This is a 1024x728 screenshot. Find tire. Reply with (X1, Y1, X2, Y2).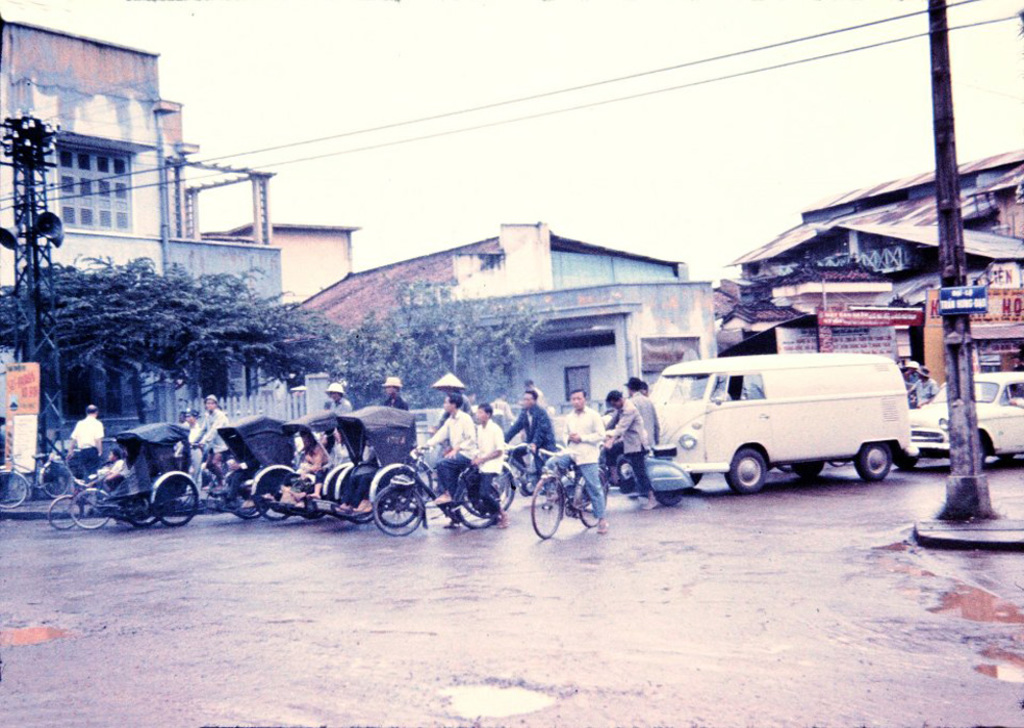
(293, 496, 331, 521).
